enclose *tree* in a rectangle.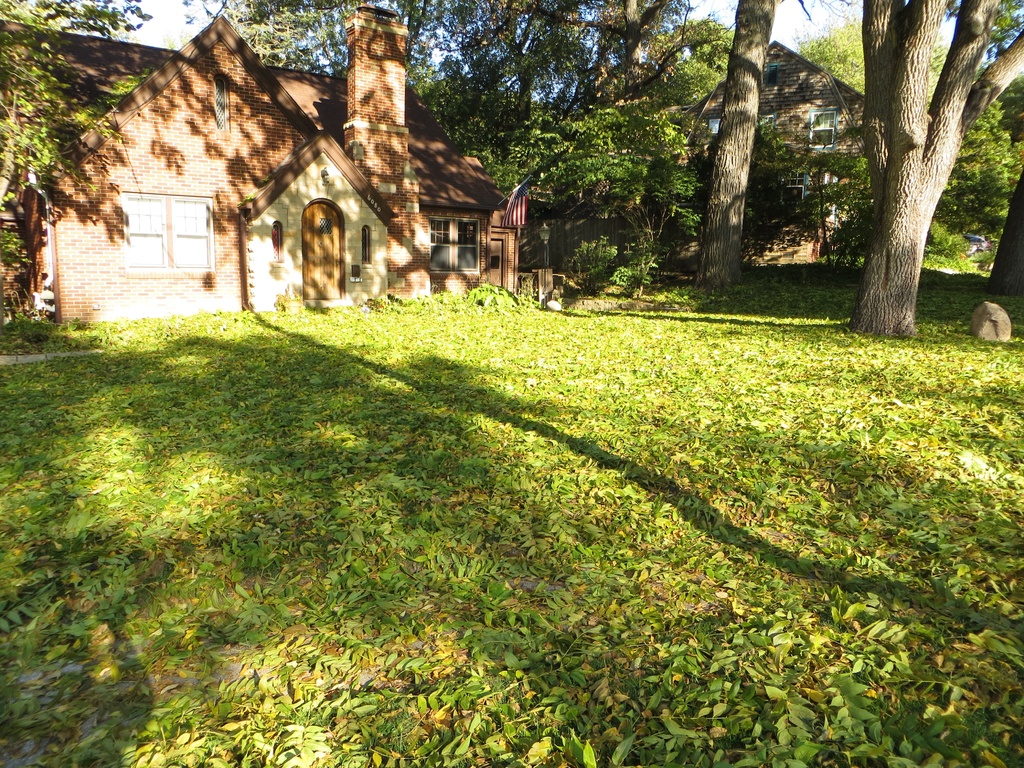
[left=694, top=0, right=853, bottom=306].
